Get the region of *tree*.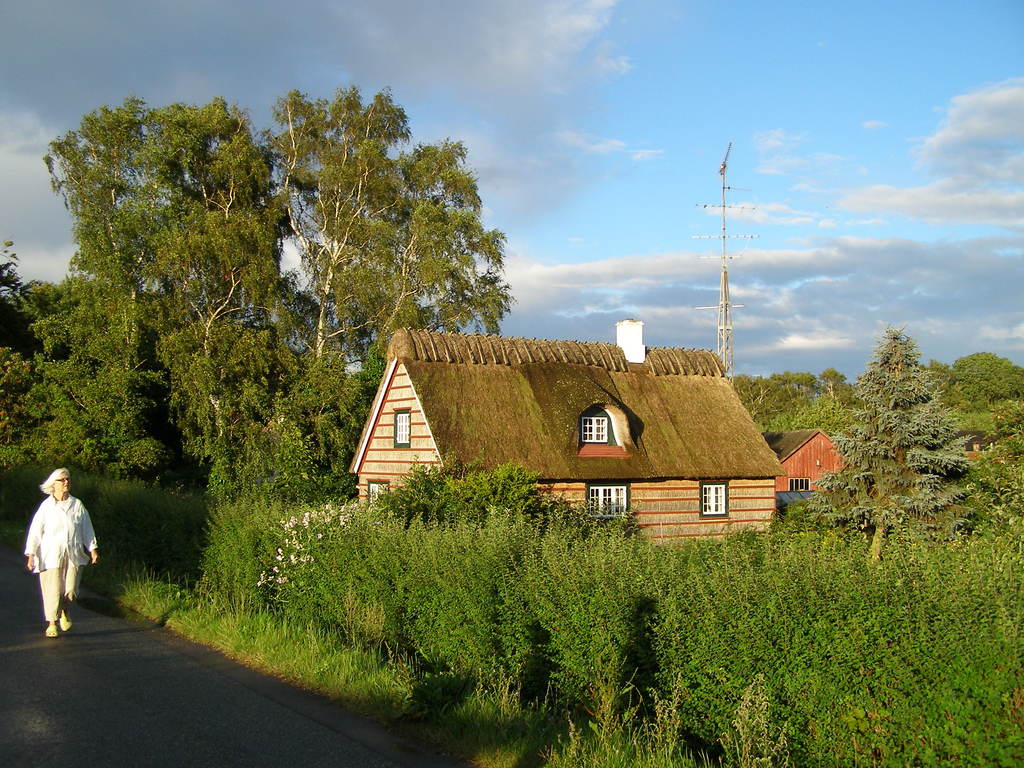
[left=364, top=460, right=641, bottom=537].
